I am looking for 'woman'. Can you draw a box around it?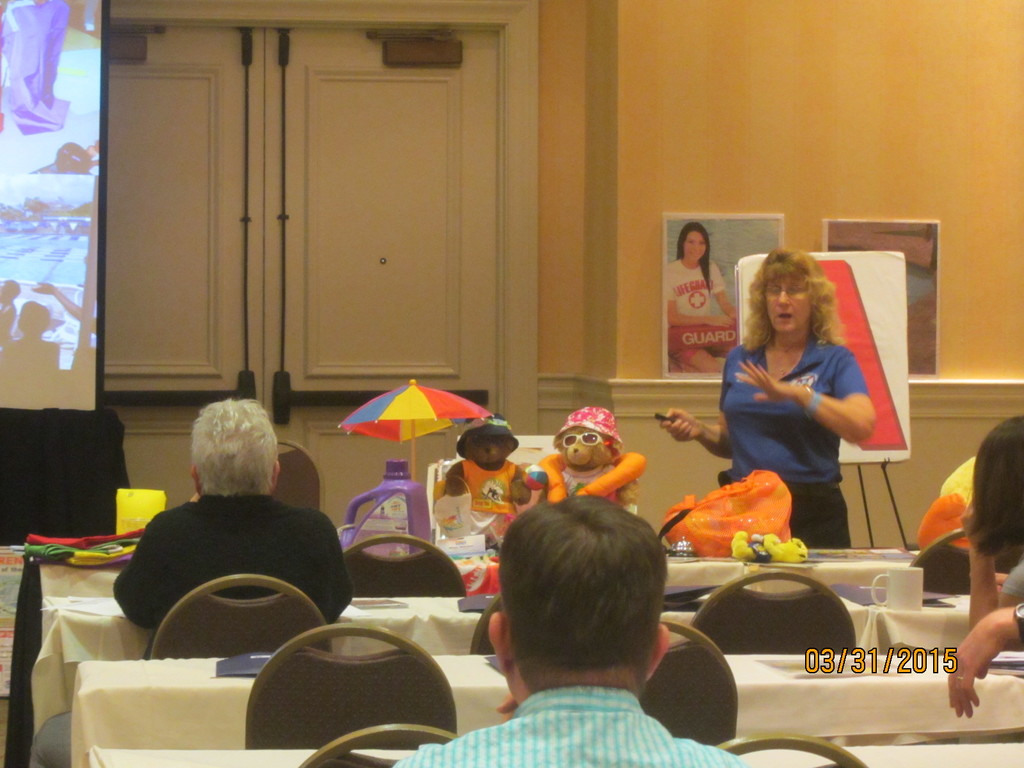
Sure, the bounding box is pyautogui.locateOnScreen(665, 220, 736, 376).
